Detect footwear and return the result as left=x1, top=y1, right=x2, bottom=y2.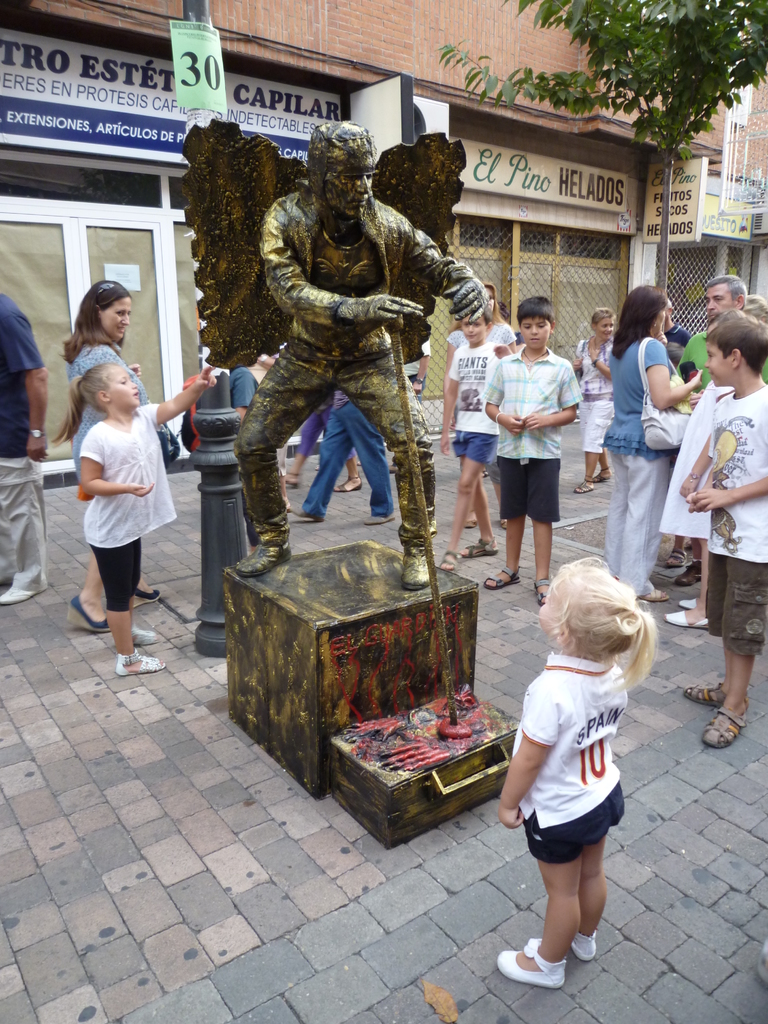
left=367, top=514, right=394, bottom=524.
